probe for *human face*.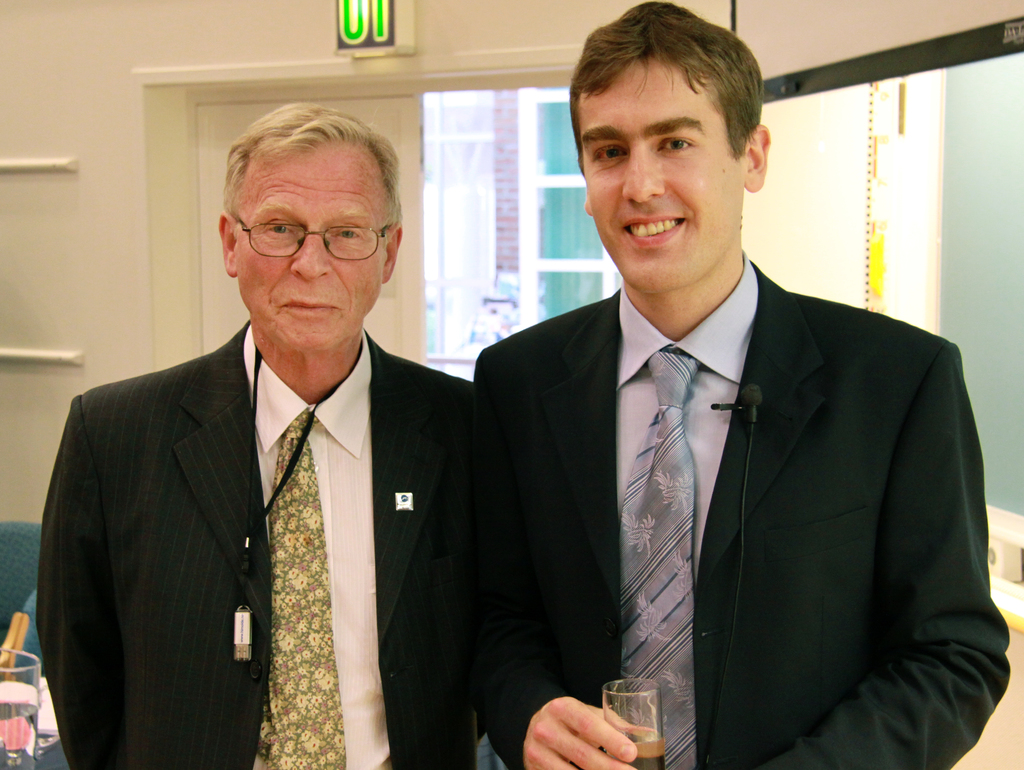
Probe result: Rect(234, 135, 381, 348).
